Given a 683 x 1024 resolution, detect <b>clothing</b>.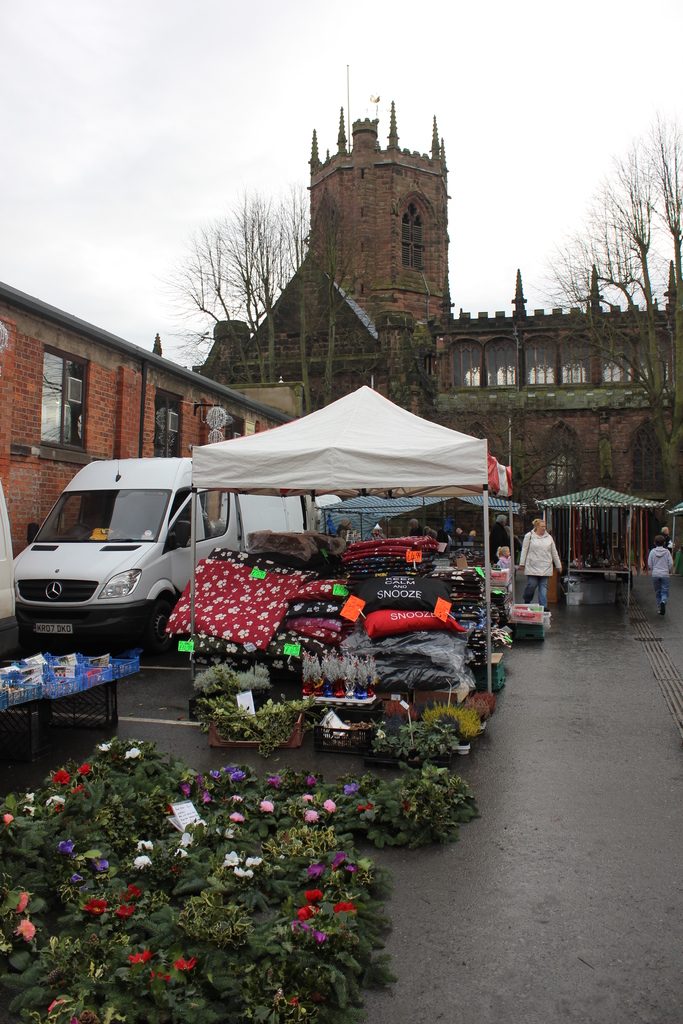
[659,577,669,608].
